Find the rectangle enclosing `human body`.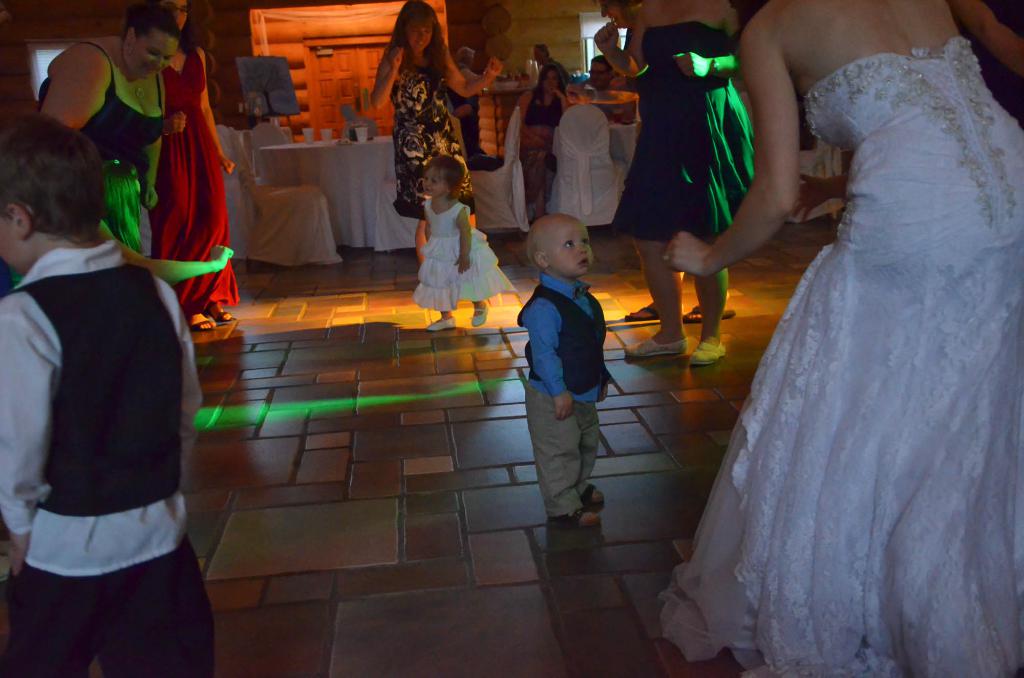
<box>39,35,166,253</box>.
